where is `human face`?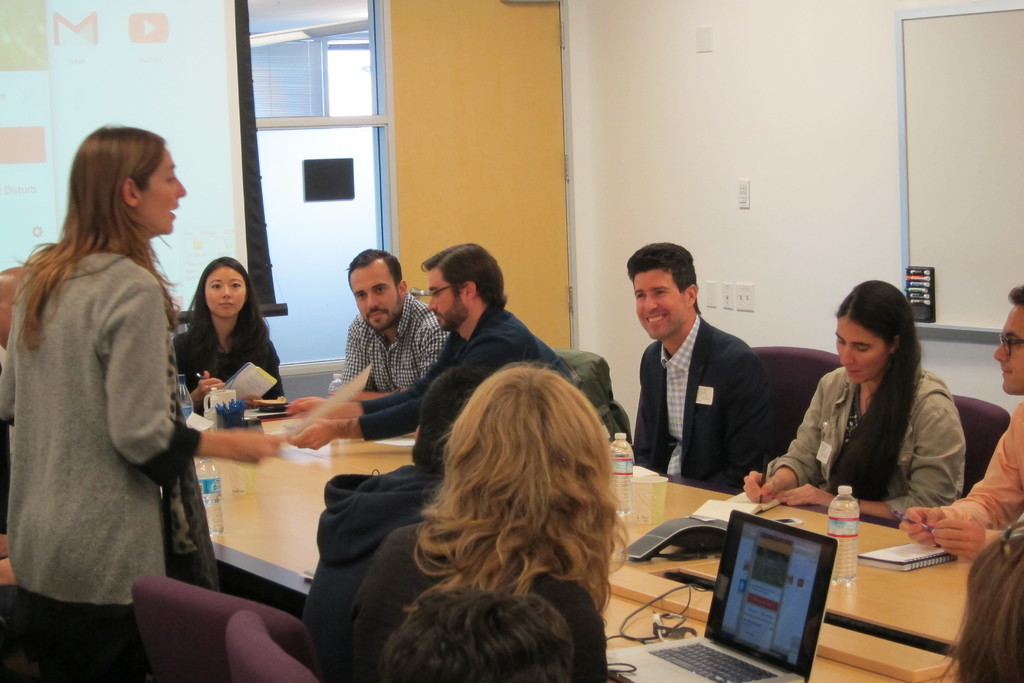
<box>837,314,888,379</box>.
